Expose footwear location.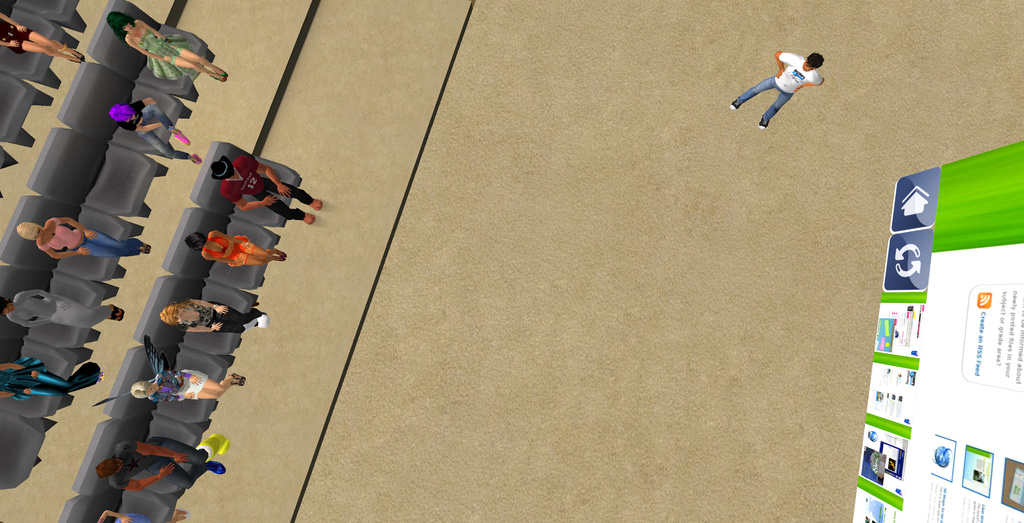
Exposed at bbox=[271, 255, 287, 264].
